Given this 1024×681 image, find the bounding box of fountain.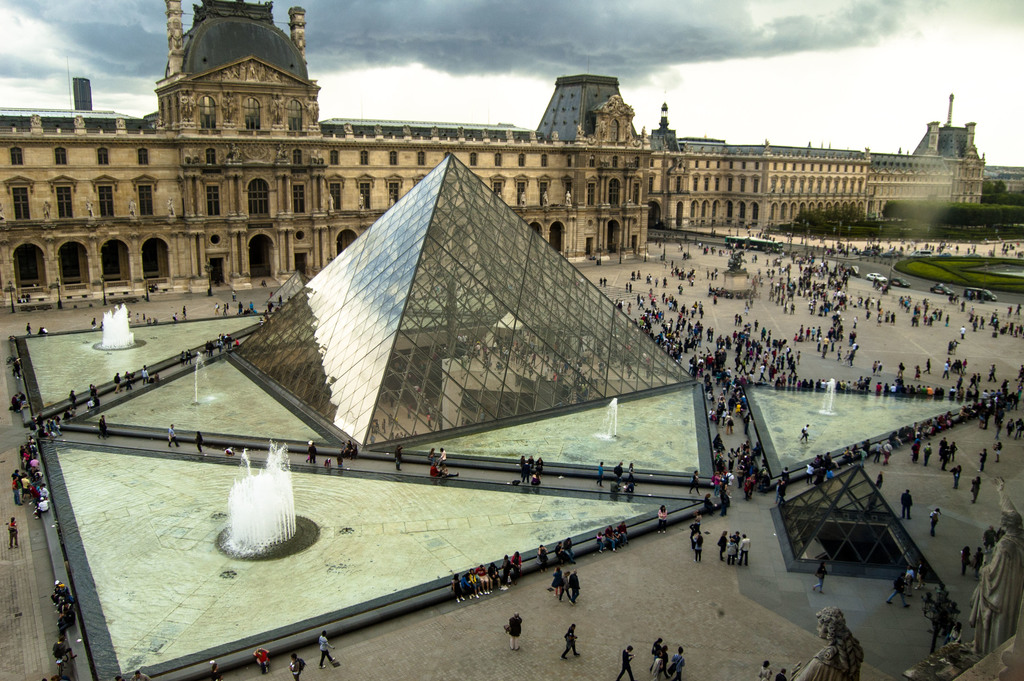
box(96, 308, 138, 356).
